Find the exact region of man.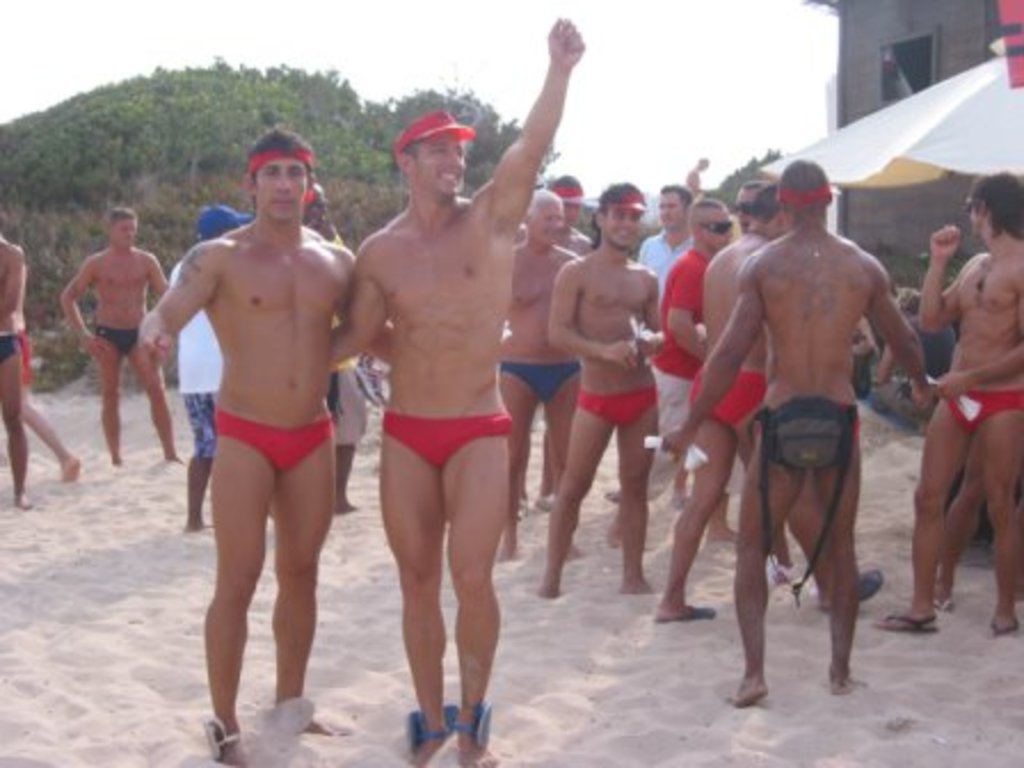
Exact region: 142,117,357,731.
